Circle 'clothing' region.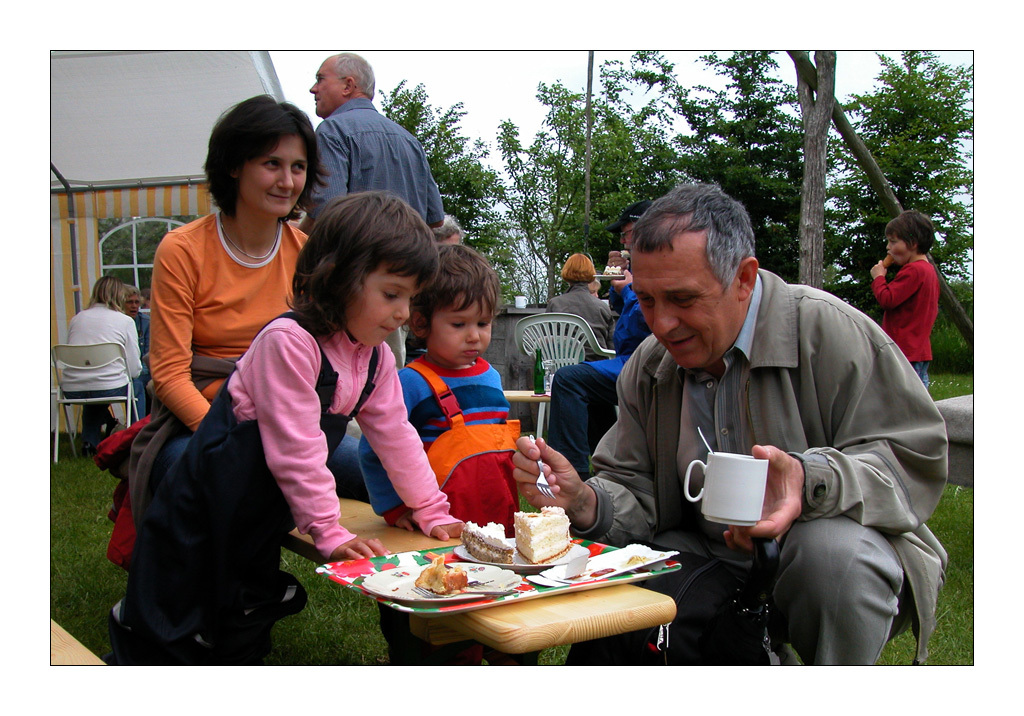
Region: <box>148,210,312,618</box>.
